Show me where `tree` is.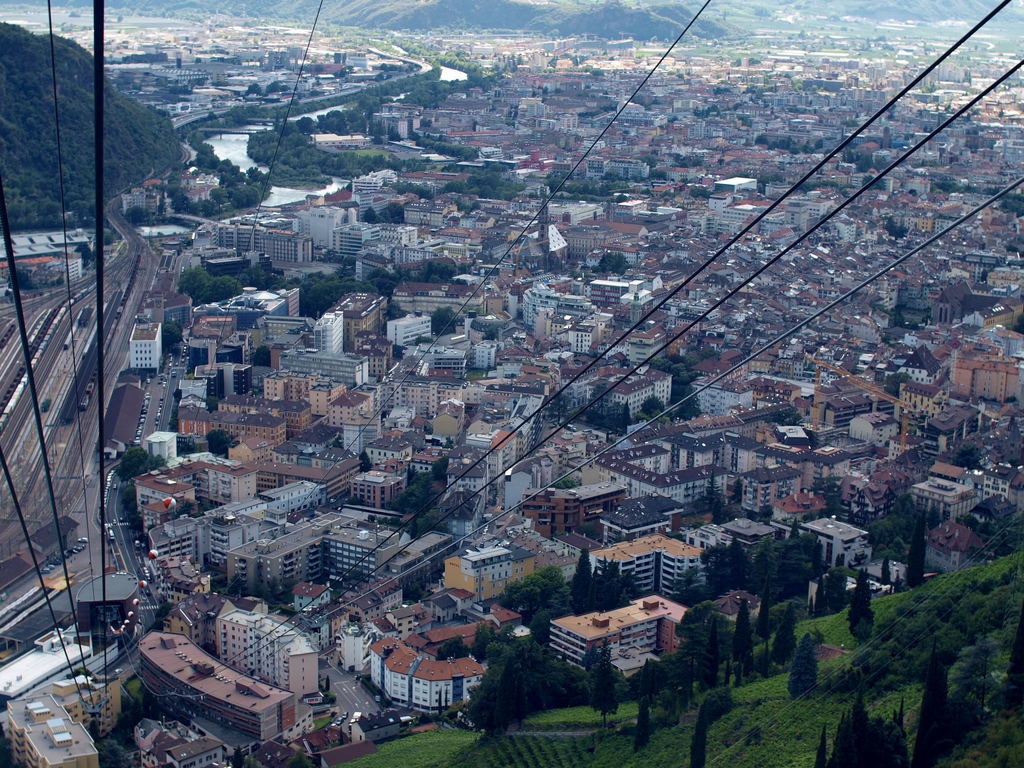
`tree` is at box=[820, 561, 863, 614].
